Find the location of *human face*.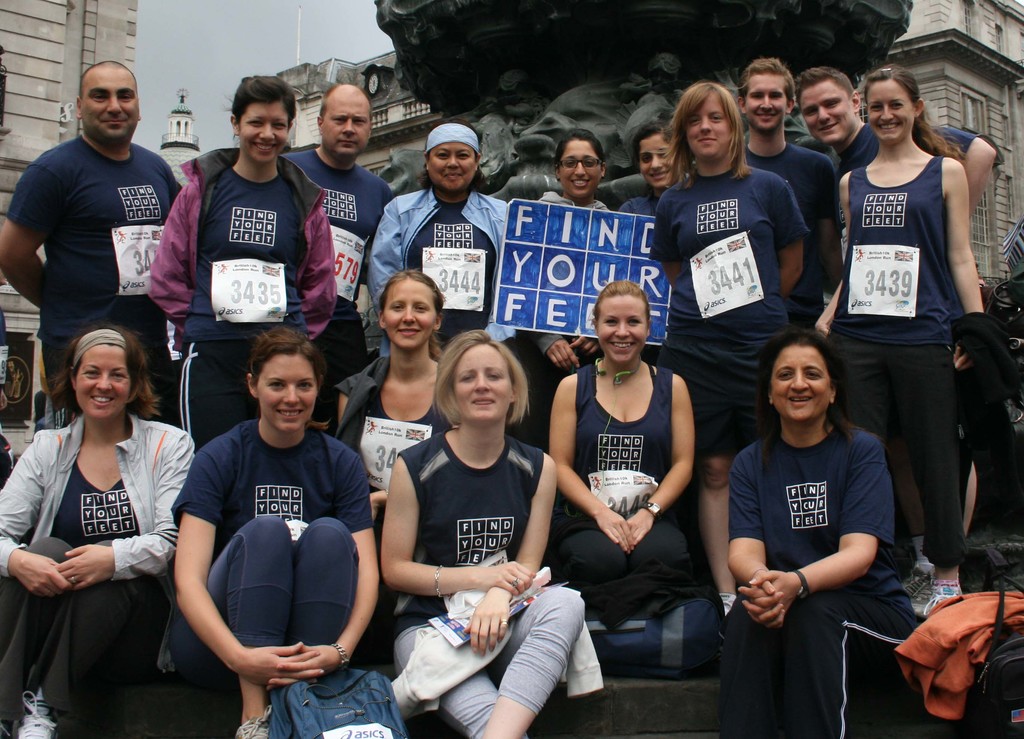
Location: <region>380, 275, 435, 350</region>.
